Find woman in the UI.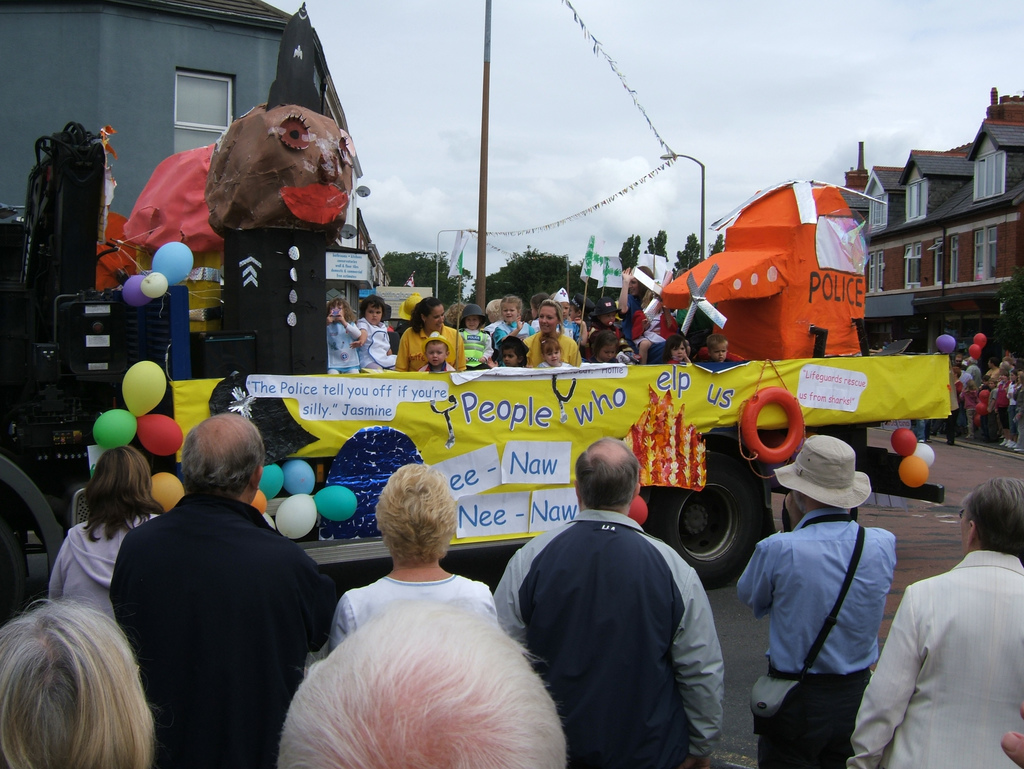
UI element at {"left": 520, "top": 298, "right": 580, "bottom": 369}.
